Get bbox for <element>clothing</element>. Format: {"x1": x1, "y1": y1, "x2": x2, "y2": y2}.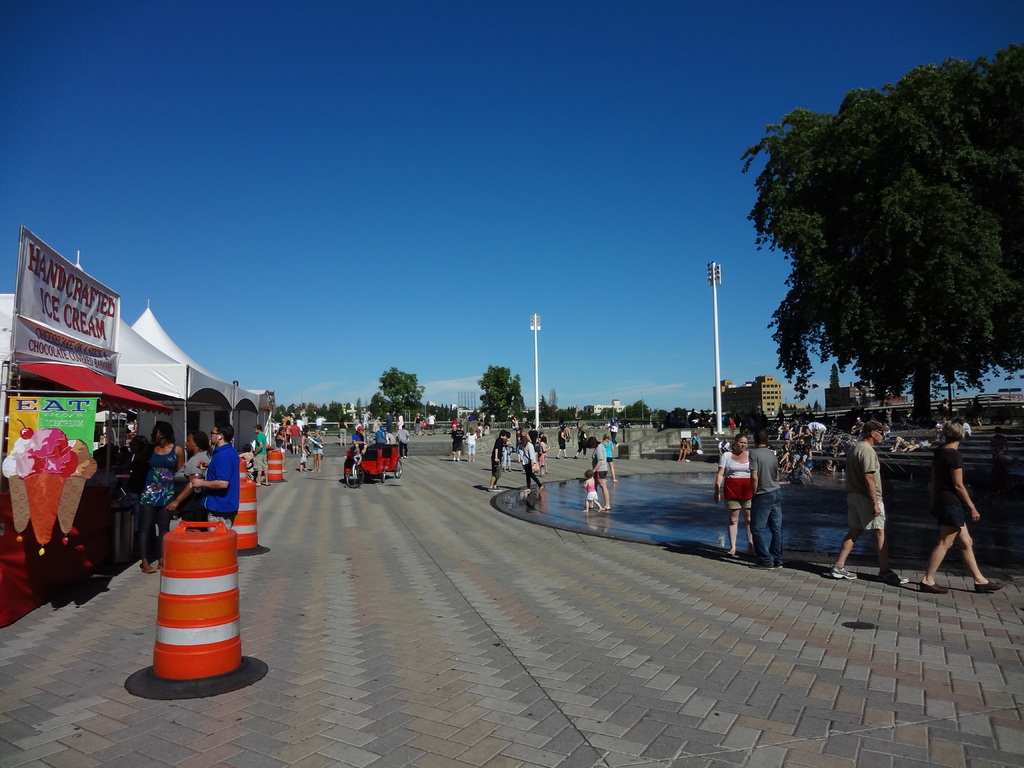
{"x1": 316, "y1": 420, "x2": 324, "y2": 430}.
